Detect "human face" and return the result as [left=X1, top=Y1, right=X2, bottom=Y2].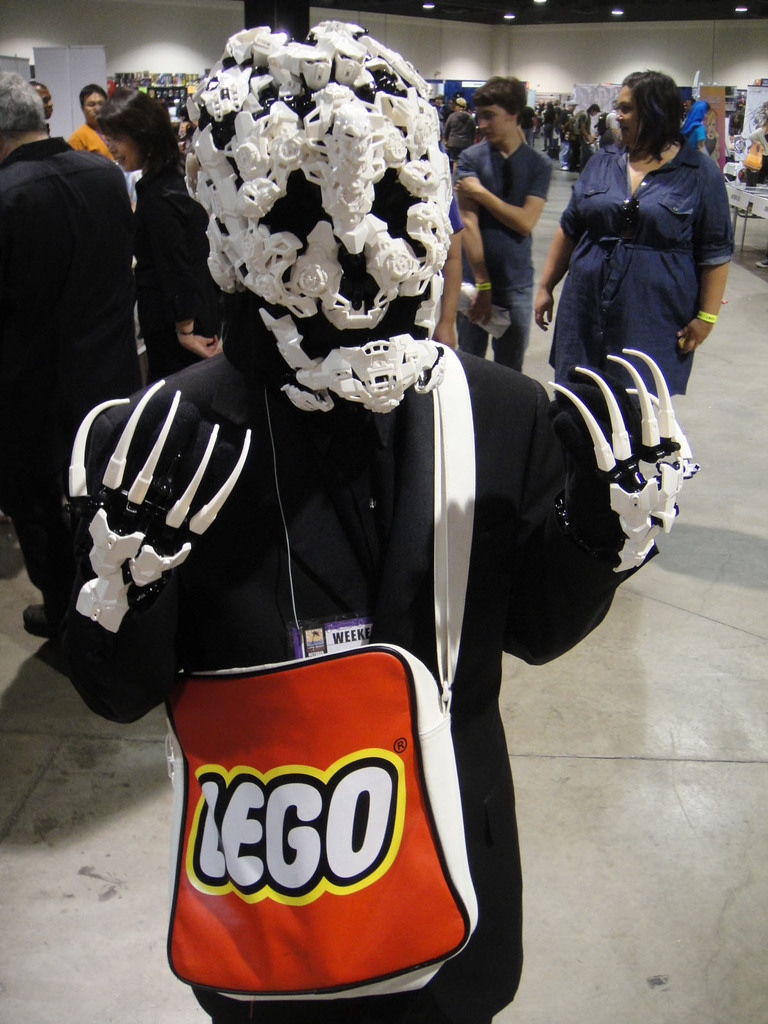
[left=83, top=87, right=104, bottom=129].
